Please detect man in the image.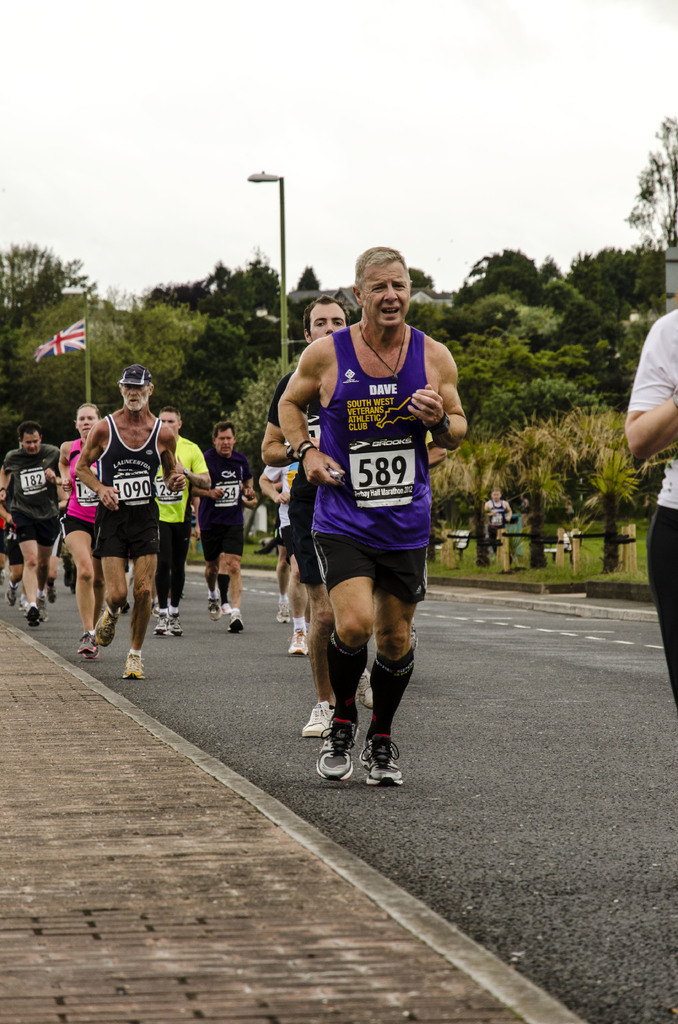
BBox(277, 248, 471, 785).
